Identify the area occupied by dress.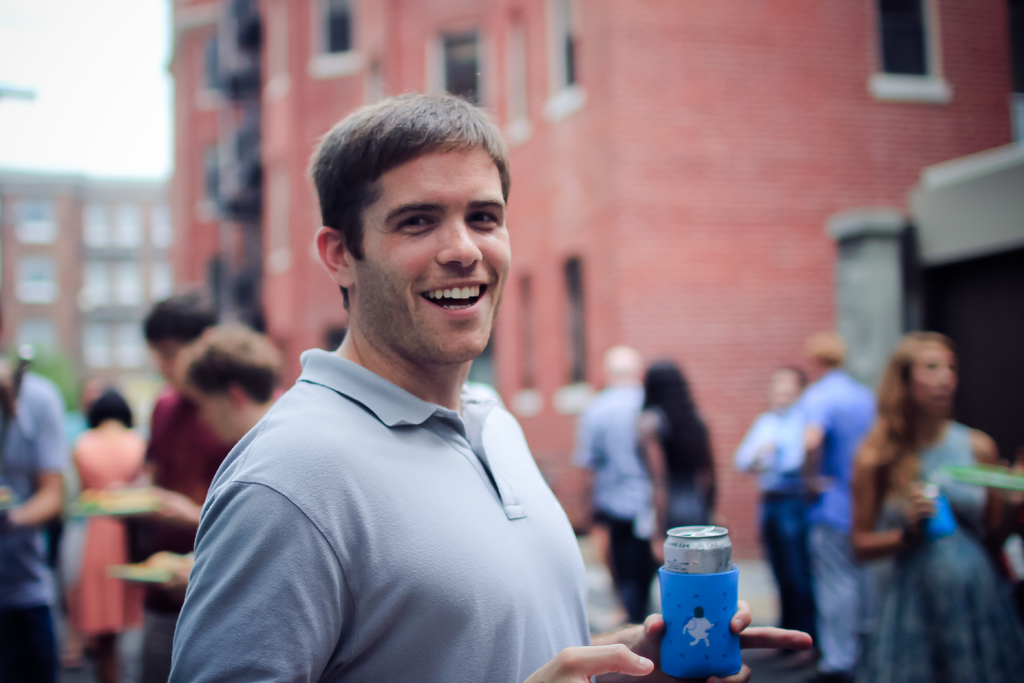
Area: crop(866, 419, 1022, 682).
